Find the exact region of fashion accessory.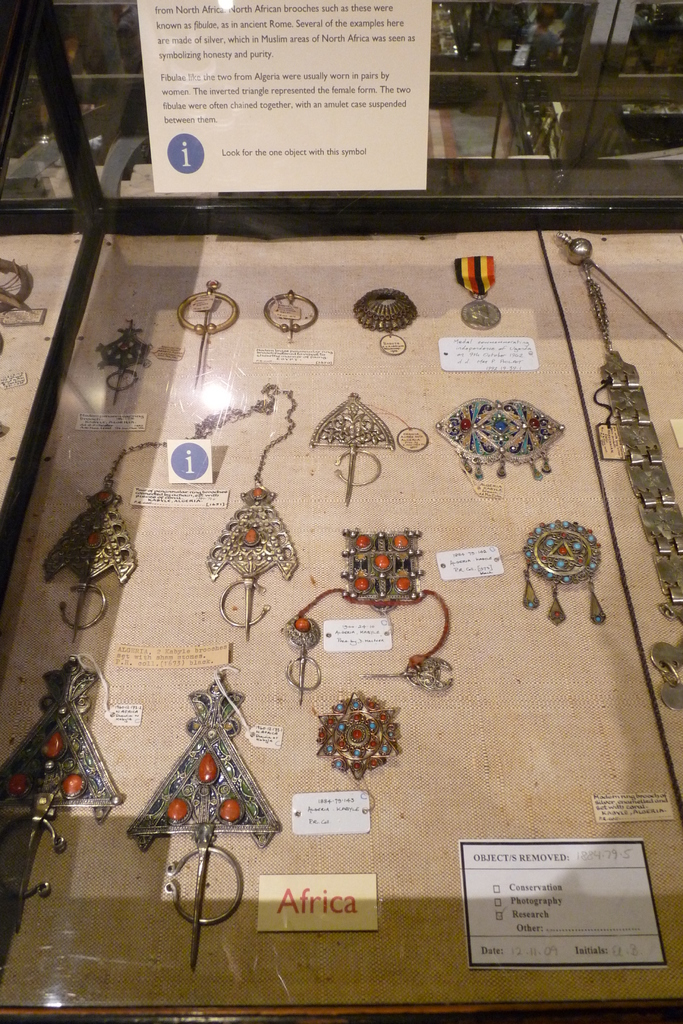
Exact region: select_region(132, 676, 284, 972).
